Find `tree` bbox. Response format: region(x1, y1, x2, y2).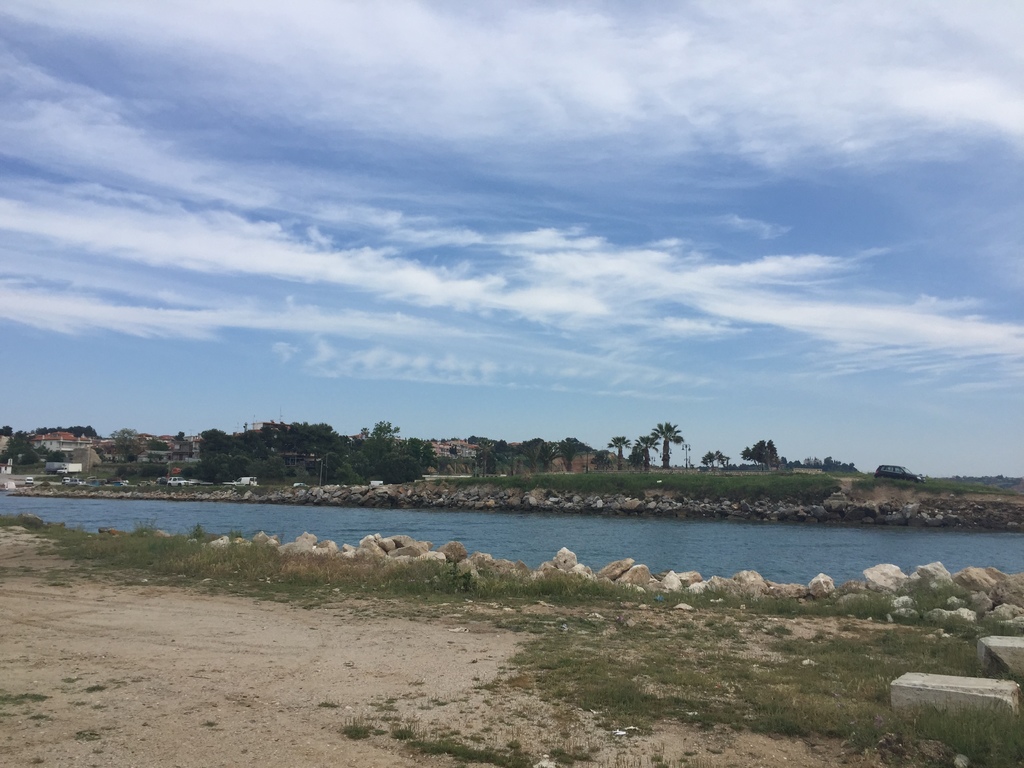
region(175, 420, 266, 483).
